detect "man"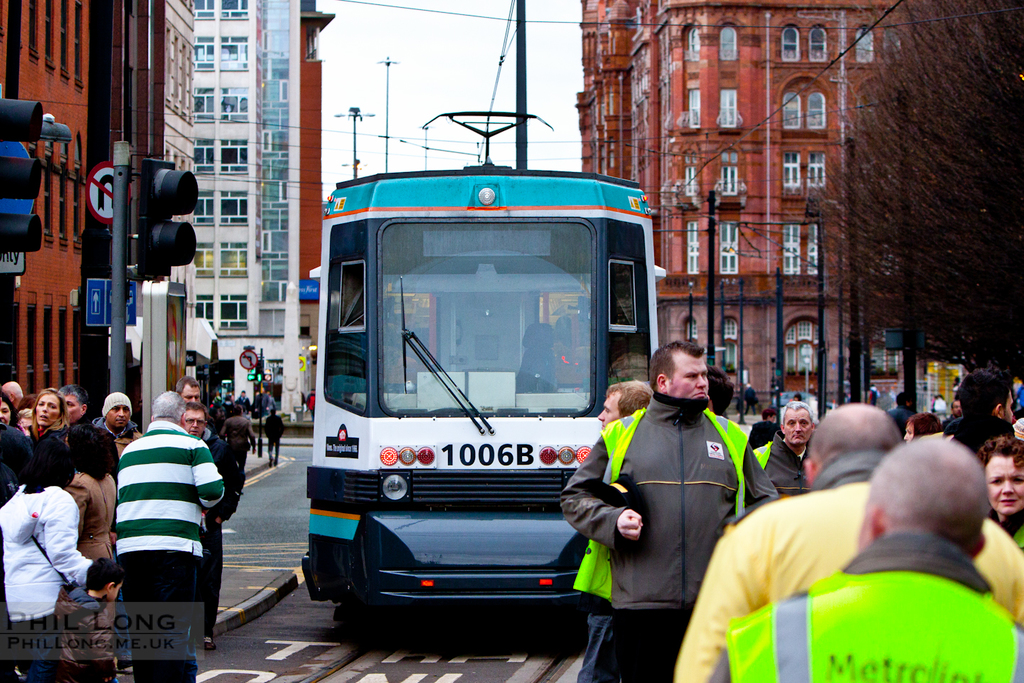
left=671, top=399, right=1023, bottom=682
